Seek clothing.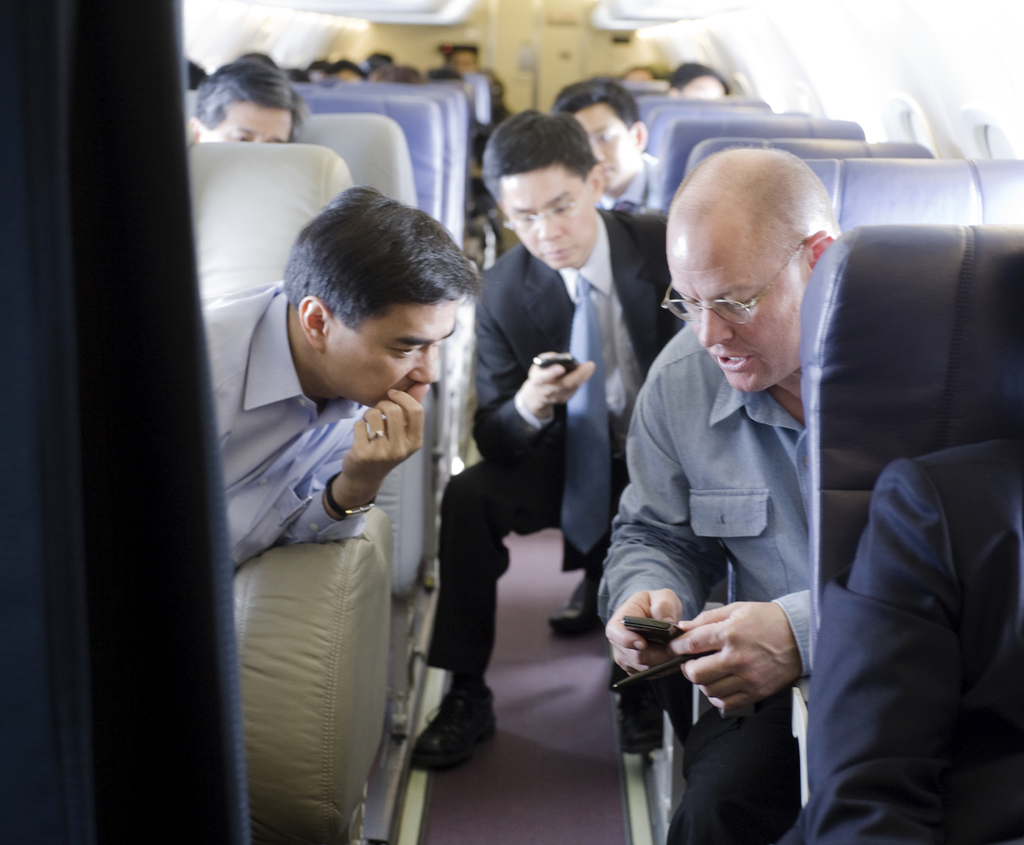
BBox(196, 276, 380, 572).
